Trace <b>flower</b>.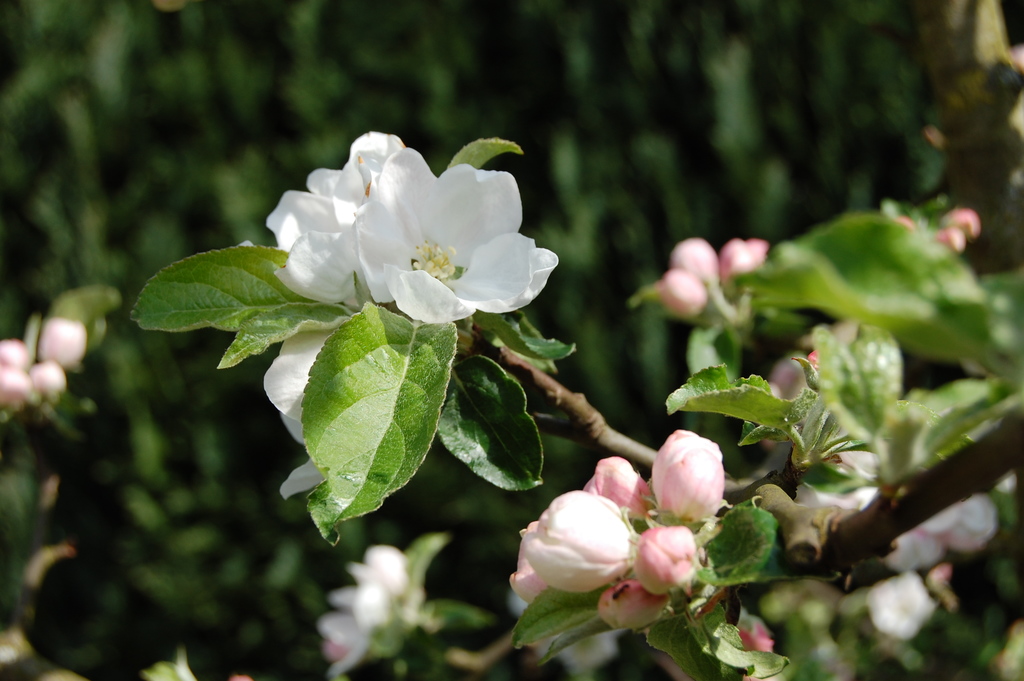
Traced to detection(884, 199, 988, 258).
